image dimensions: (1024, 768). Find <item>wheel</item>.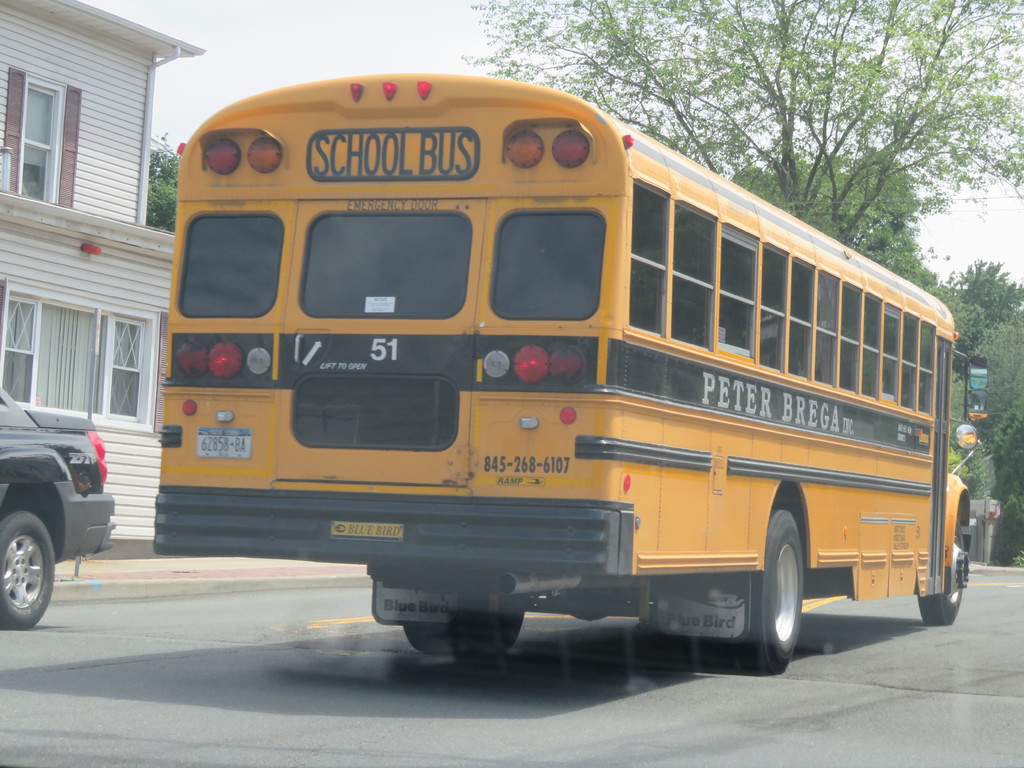
{"x1": 742, "y1": 508, "x2": 807, "y2": 672}.
